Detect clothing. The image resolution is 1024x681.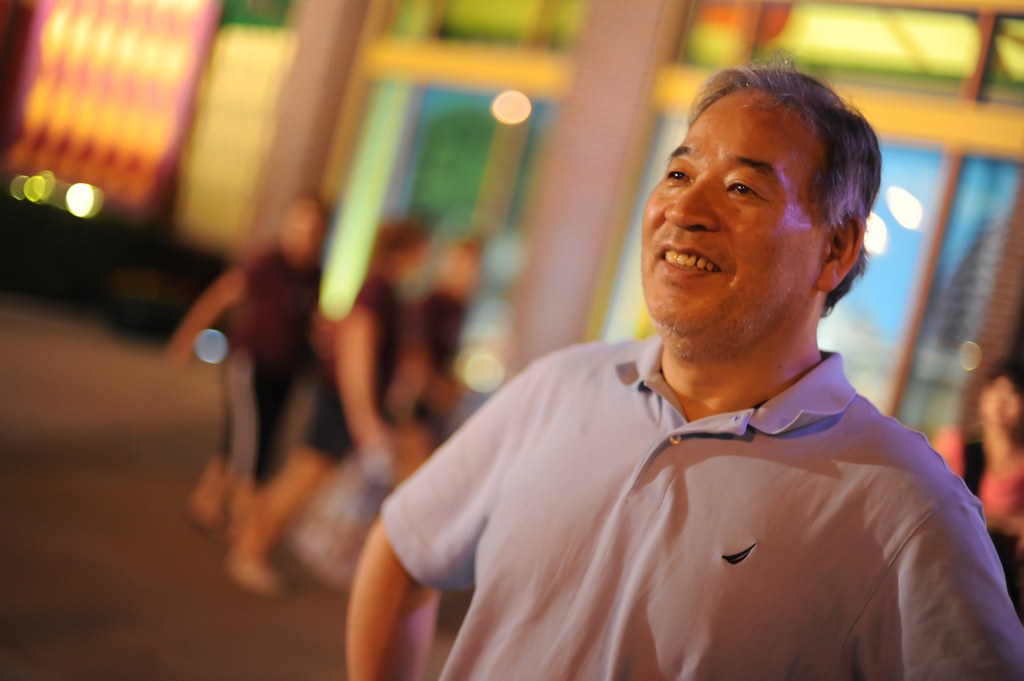
locate(378, 331, 1023, 680).
